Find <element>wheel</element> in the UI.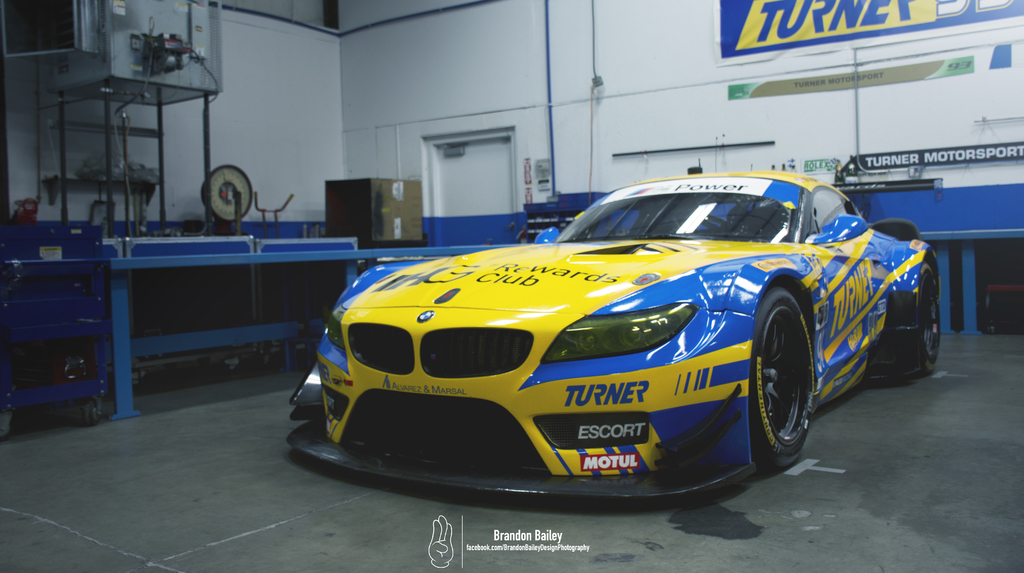
UI element at [x1=754, y1=290, x2=815, y2=462].
